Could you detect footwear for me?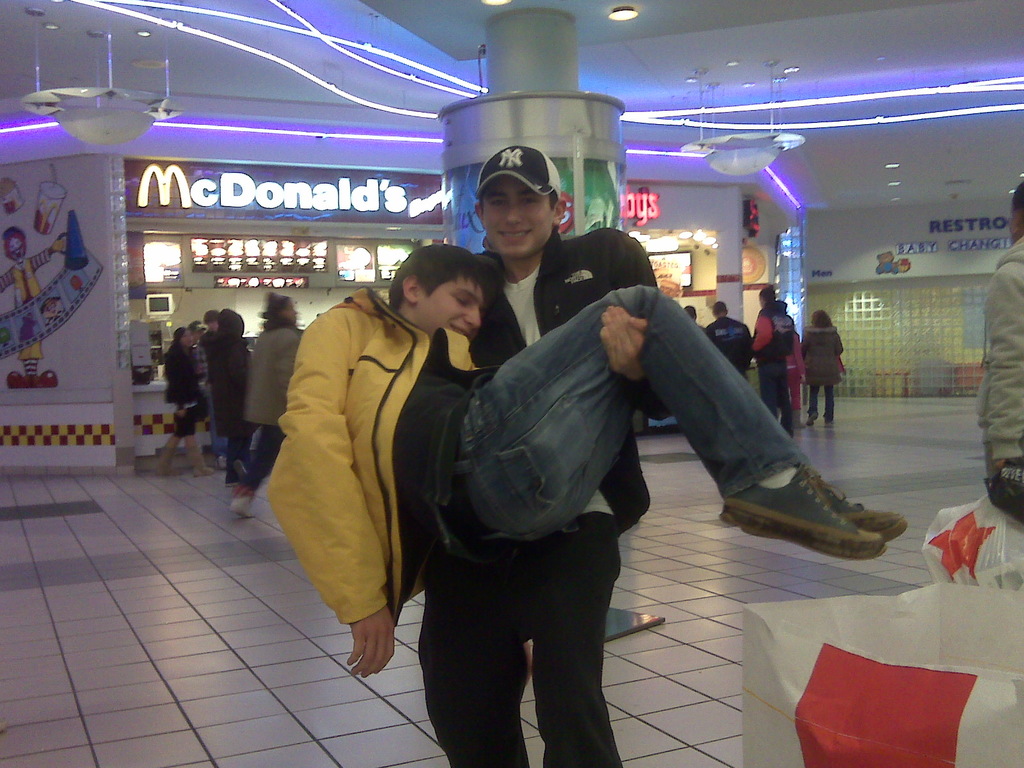
Detection result: pyautogui.locateOnScreen(824, 413, 838, 430).
